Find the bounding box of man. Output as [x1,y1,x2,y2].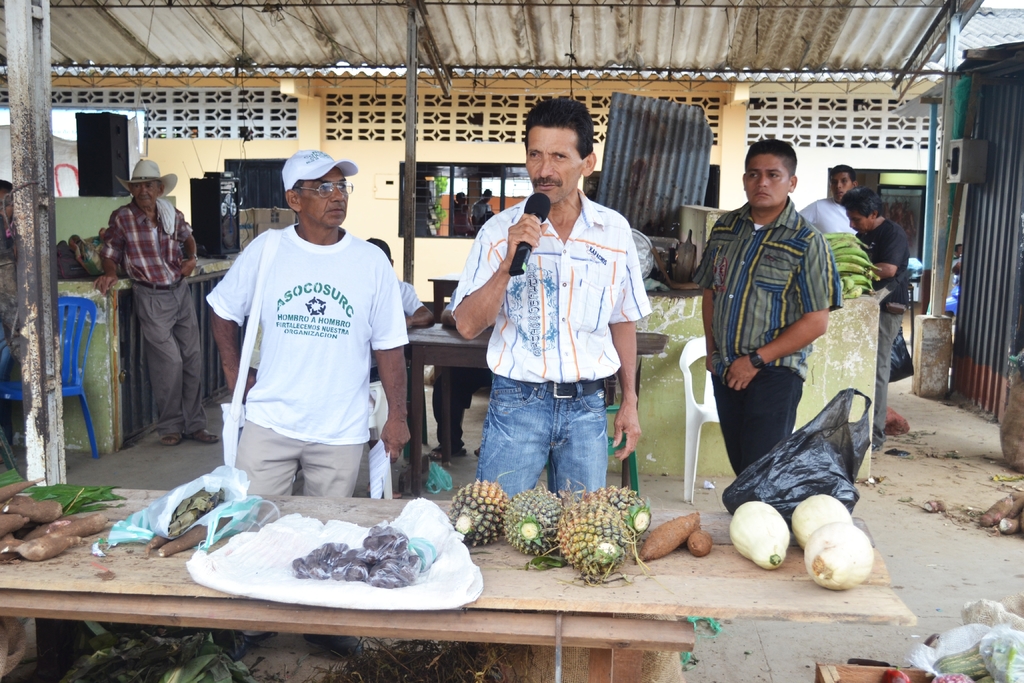
[837,188,918,450].
